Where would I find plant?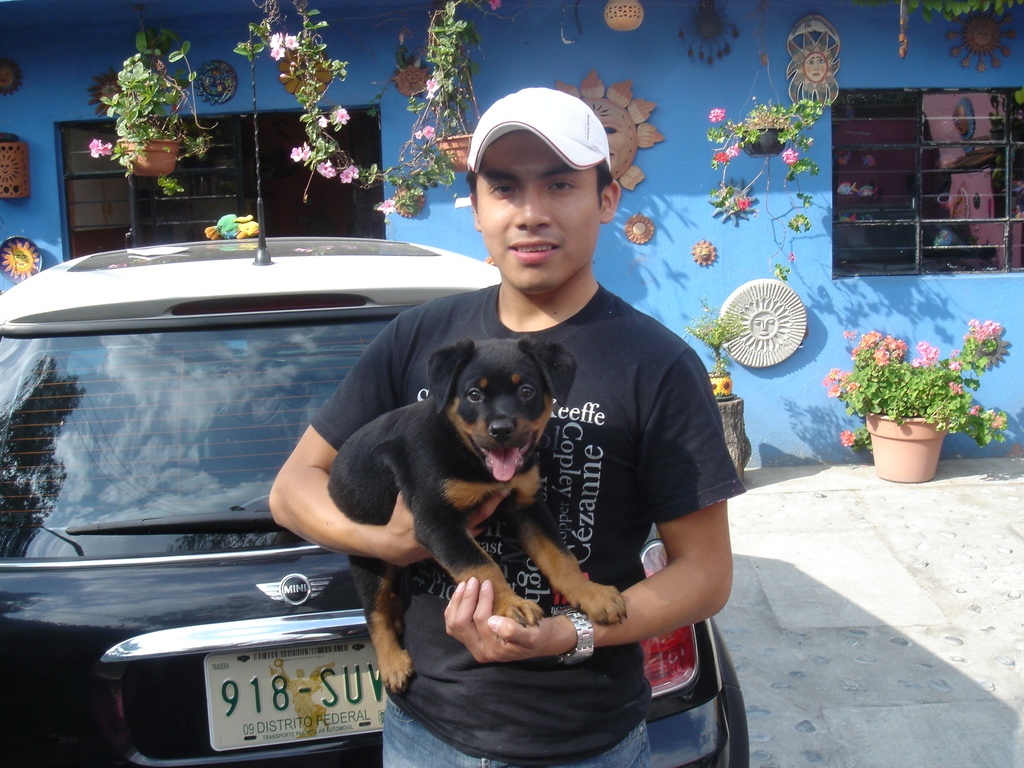
At (x1=230, y1=0, x2=386, y2=191).
